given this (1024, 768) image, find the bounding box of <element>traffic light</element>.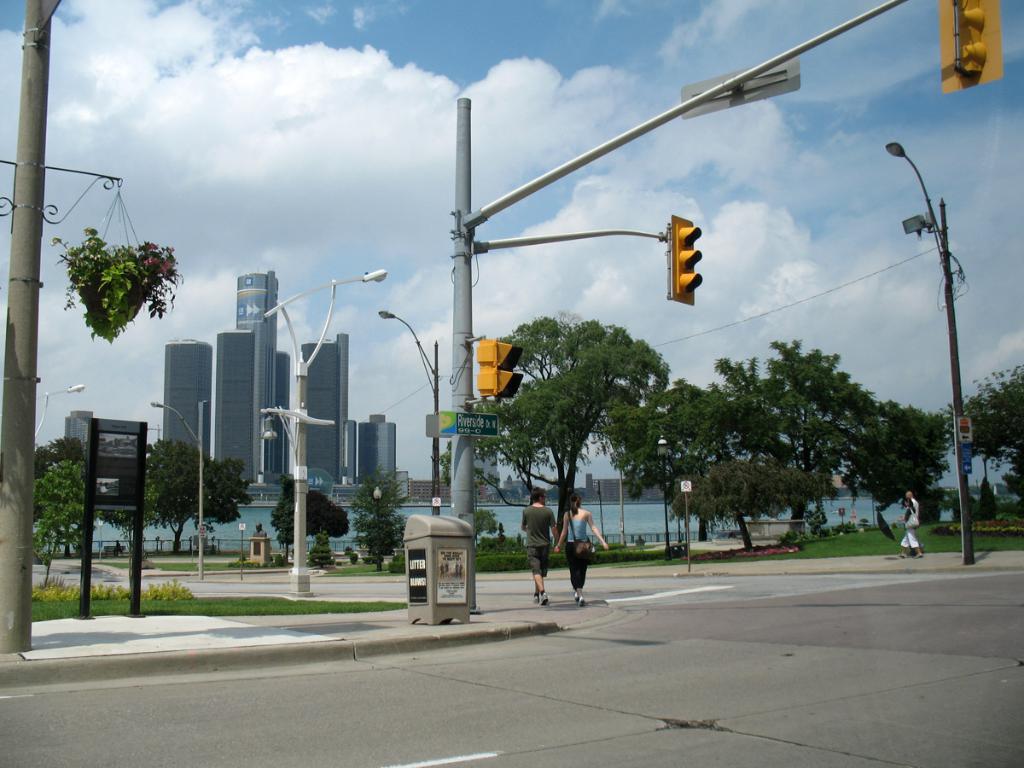
BBox(669, 213, 703, 305).
